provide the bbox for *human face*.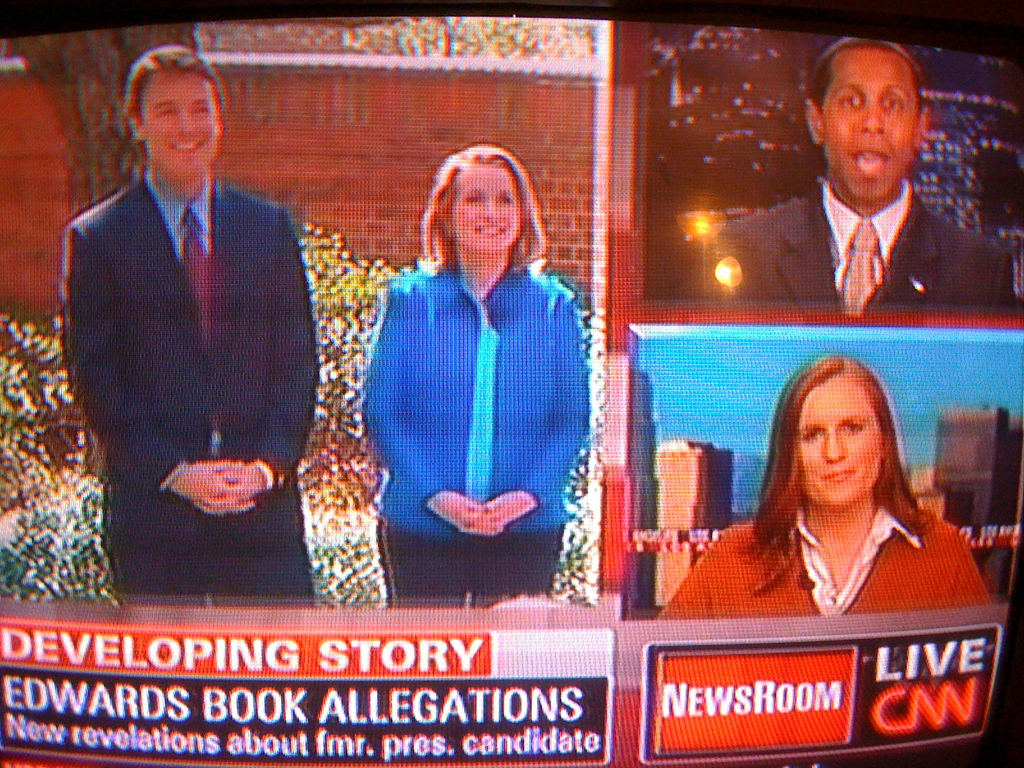
x1=822, y1=44, x2=922, y2=211.
